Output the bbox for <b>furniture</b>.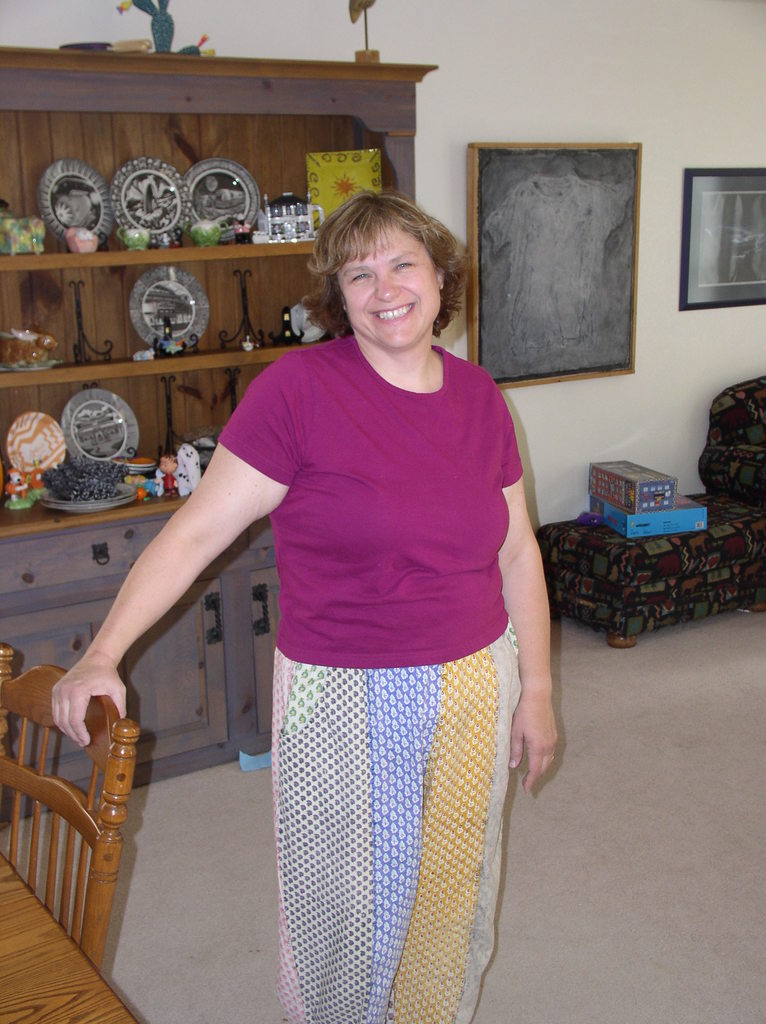
BBox(0, 849, 143, 1023).
